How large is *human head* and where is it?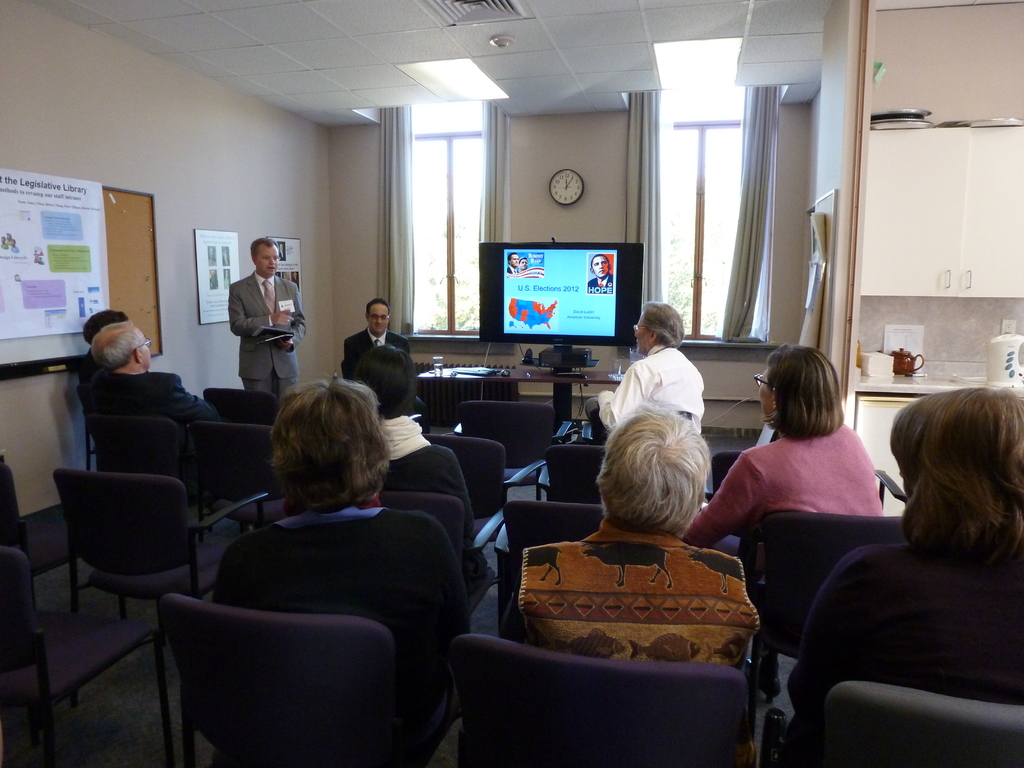
Bounding box: 366:298:391:335.
